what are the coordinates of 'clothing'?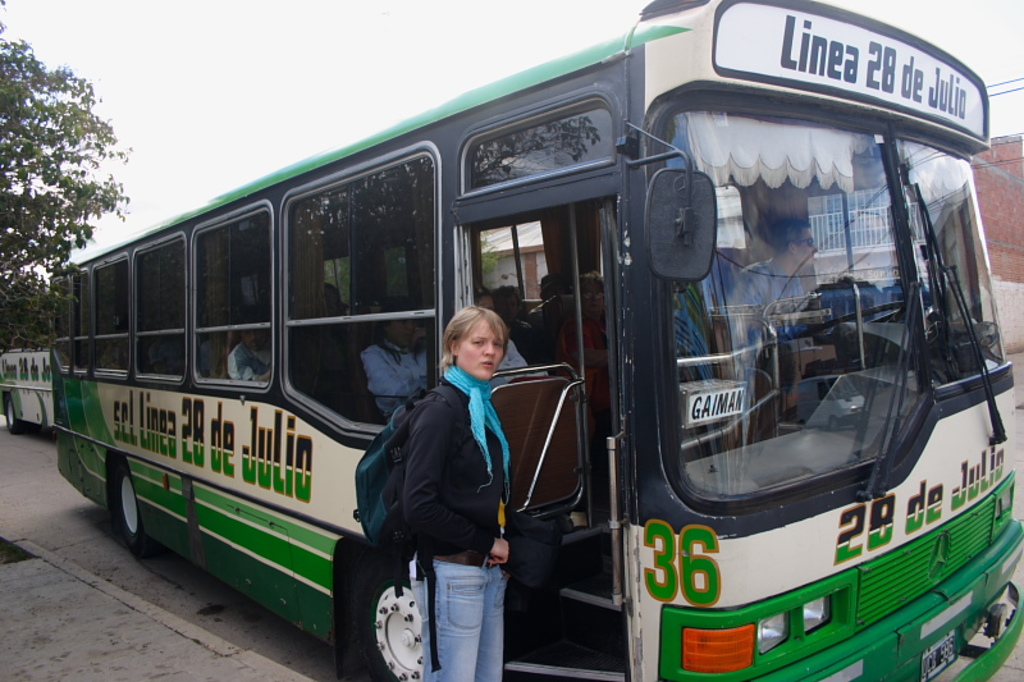
bbox=(228, 340, 274, 384).
